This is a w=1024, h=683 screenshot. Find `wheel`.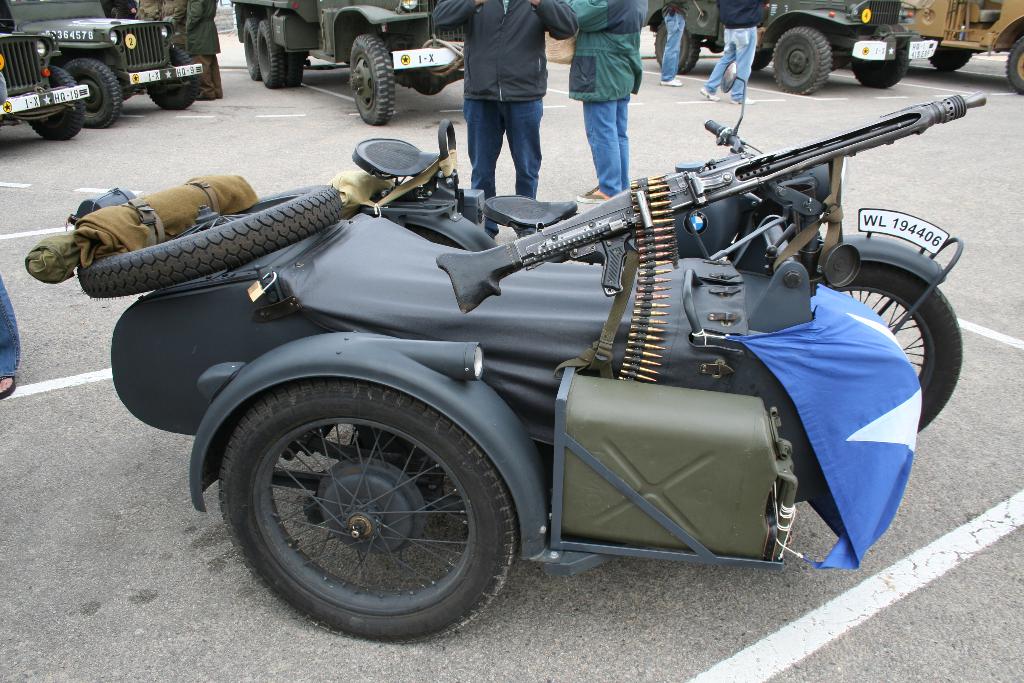
Bounding box: locate(851, 37, 913, 89).
